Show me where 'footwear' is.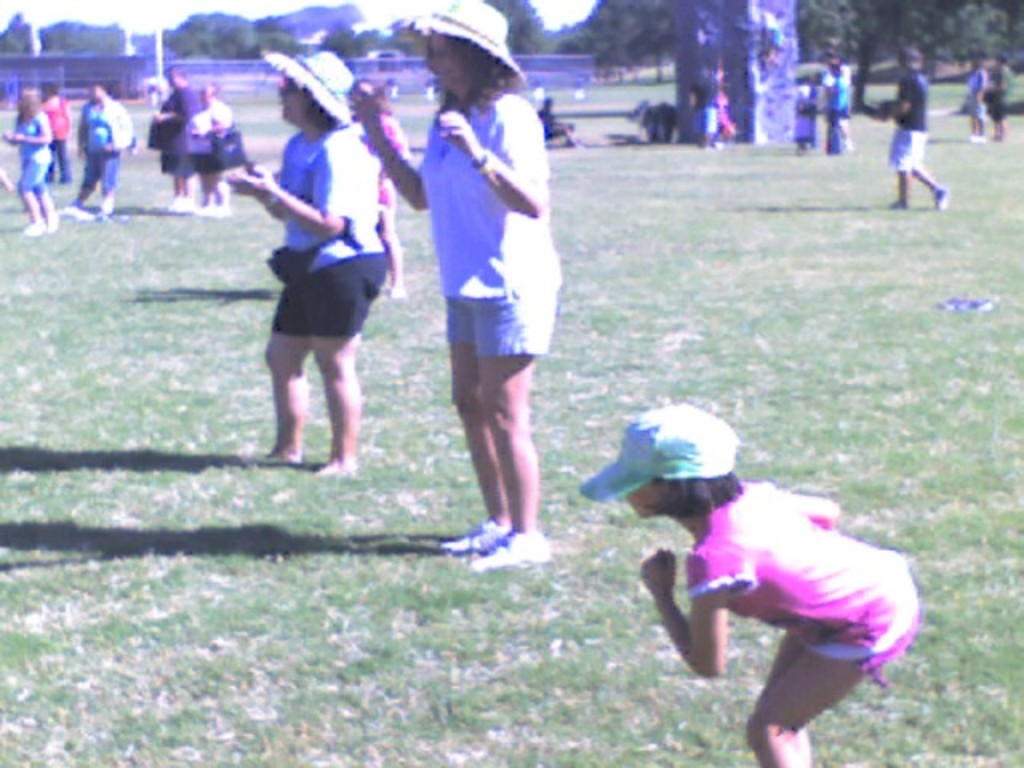
'footwear' is at crop(21, 218, 43, 234).
